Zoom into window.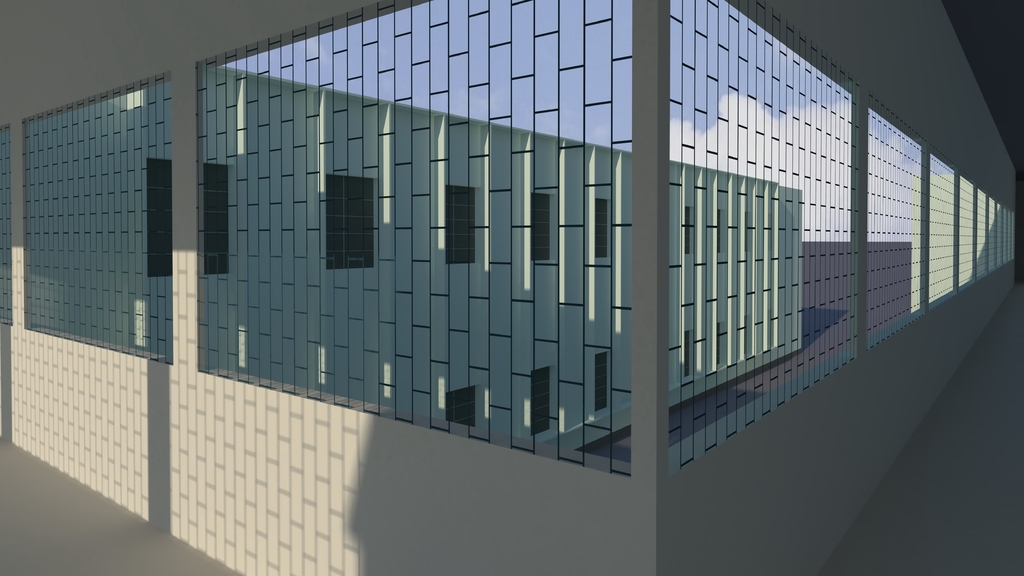
Zoom target: rect(445, 185, 477, 266).
